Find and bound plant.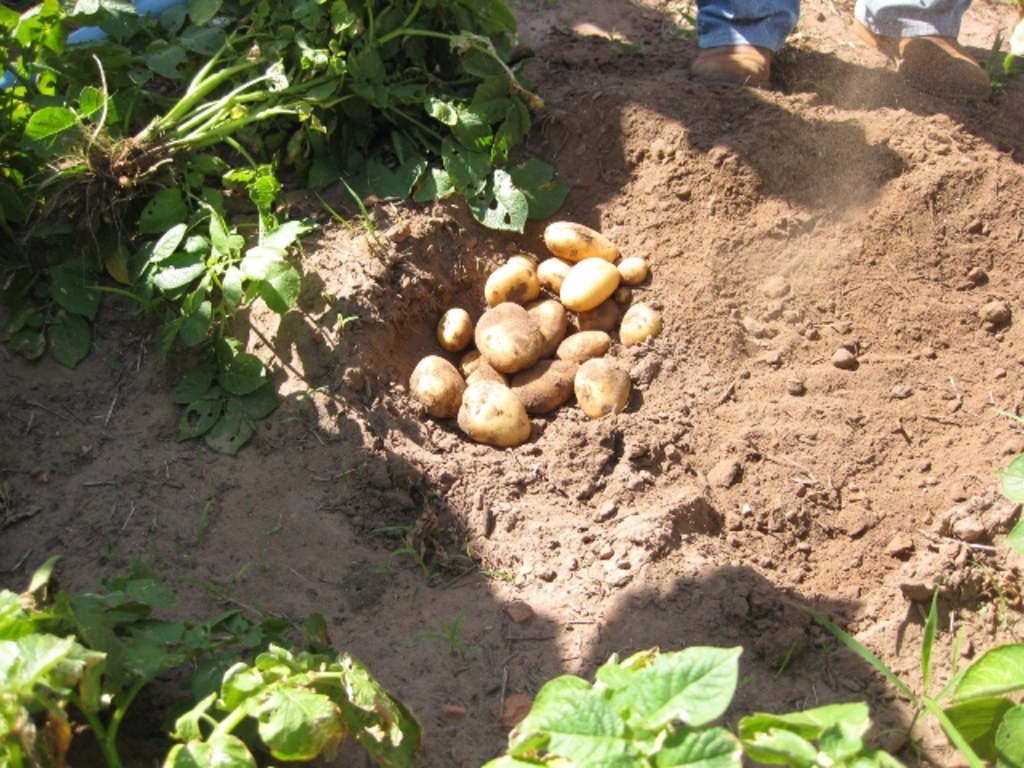
Bound: BBox(0, 541, 277, 766).
